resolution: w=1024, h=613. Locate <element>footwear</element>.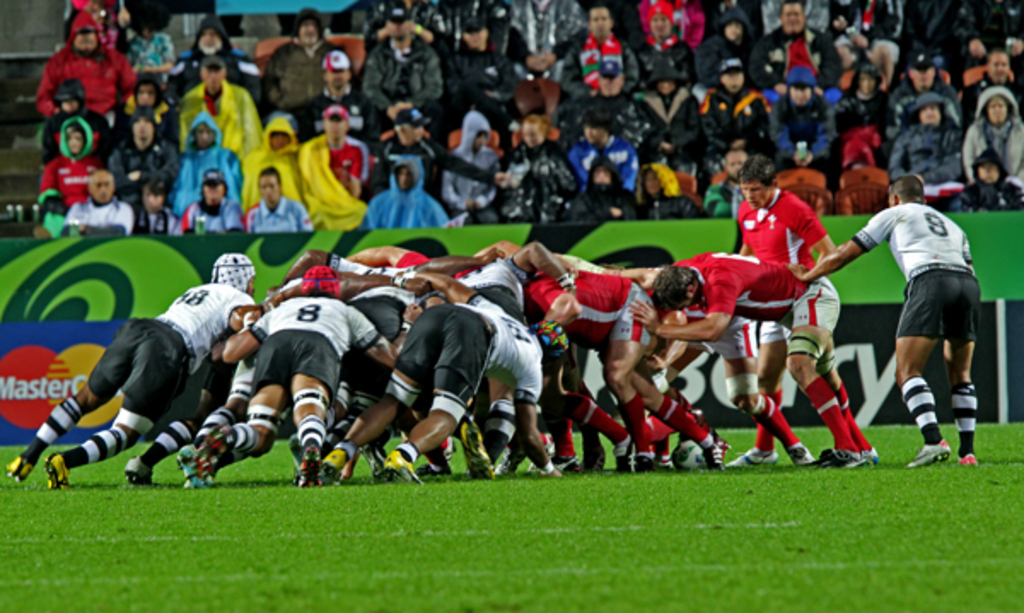
region(611, 432, 631, 476).
